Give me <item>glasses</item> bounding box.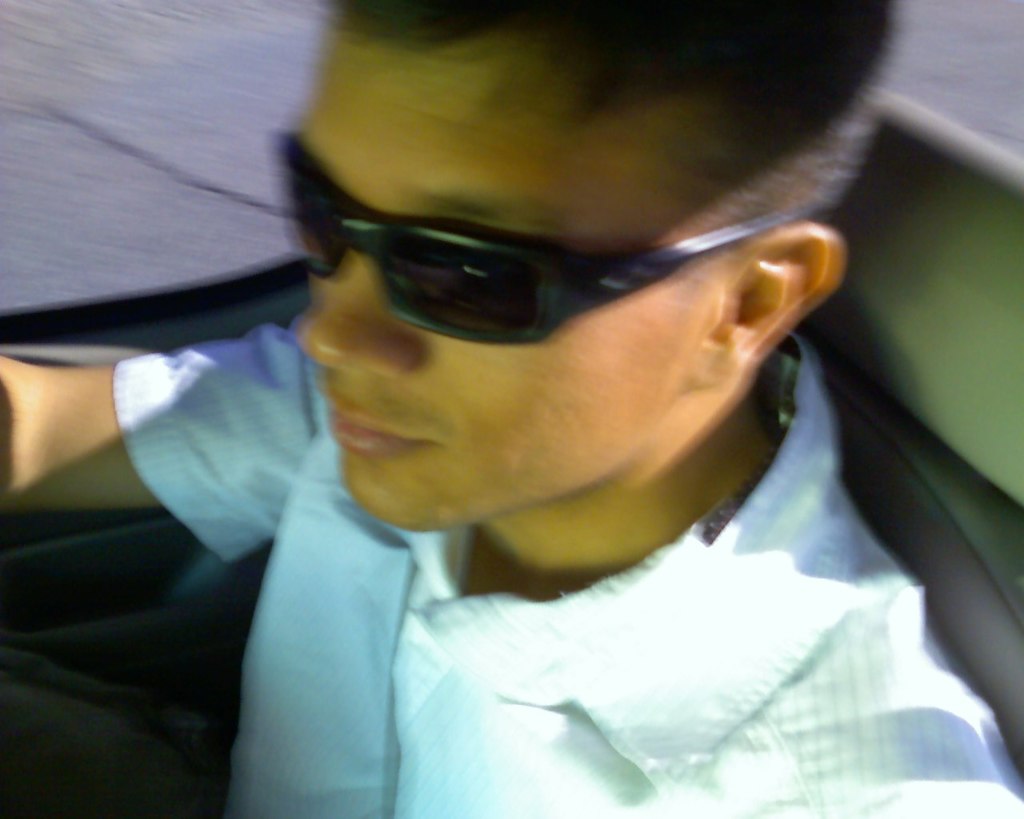
<box>278,85,891,355</box>.
